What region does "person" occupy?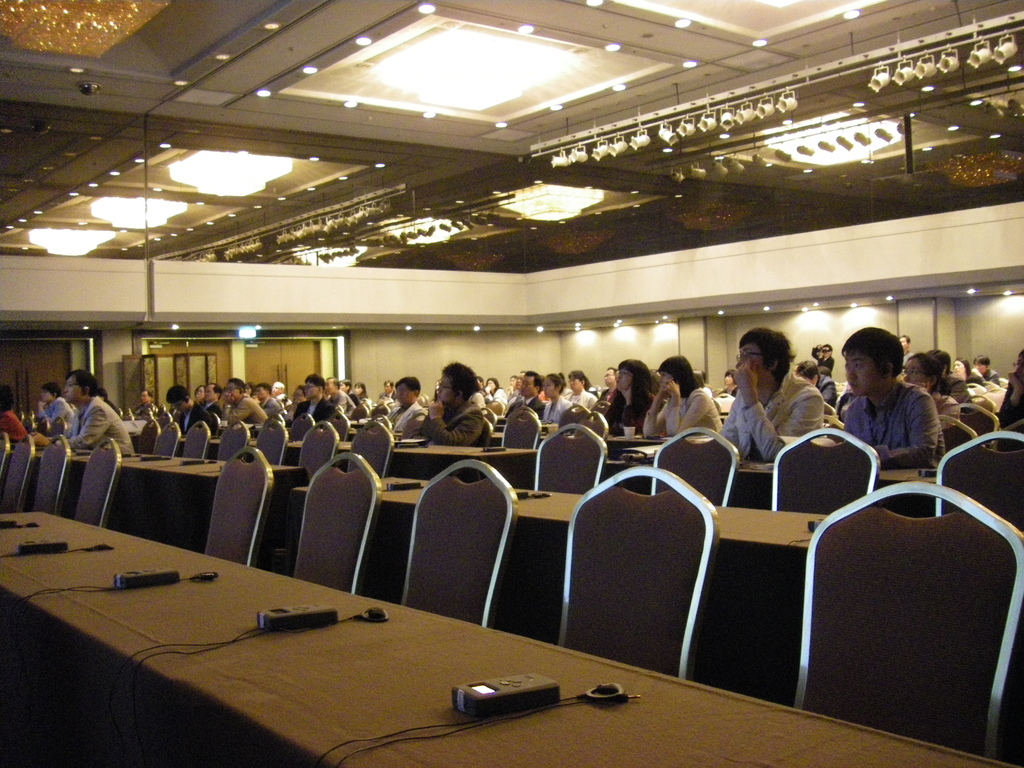
<region>972, 351, 1007, 387</region>.
